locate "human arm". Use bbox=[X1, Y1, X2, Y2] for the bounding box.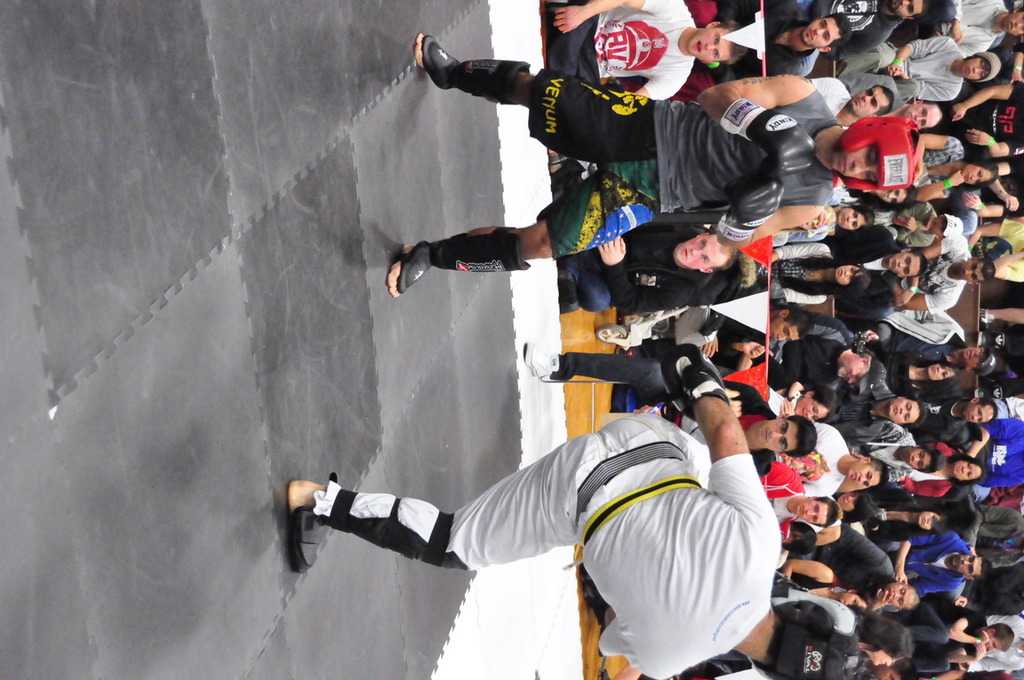
bbox=[811, 517, 892, 576].
